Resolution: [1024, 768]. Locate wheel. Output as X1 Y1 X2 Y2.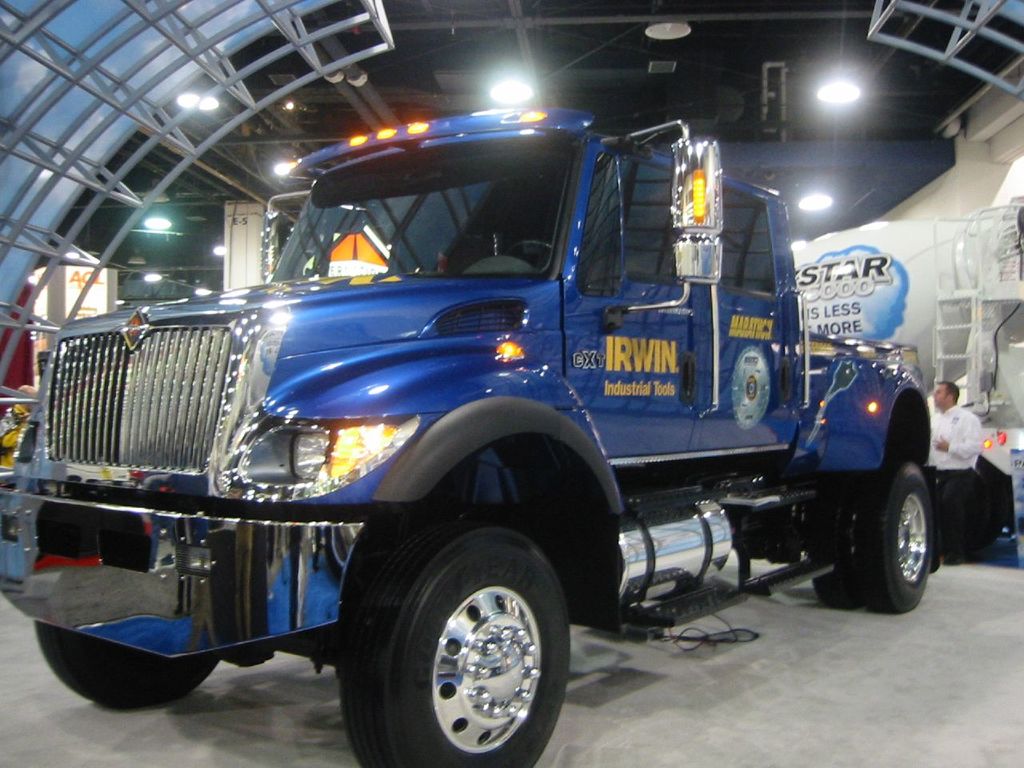
807 476 870 607.
